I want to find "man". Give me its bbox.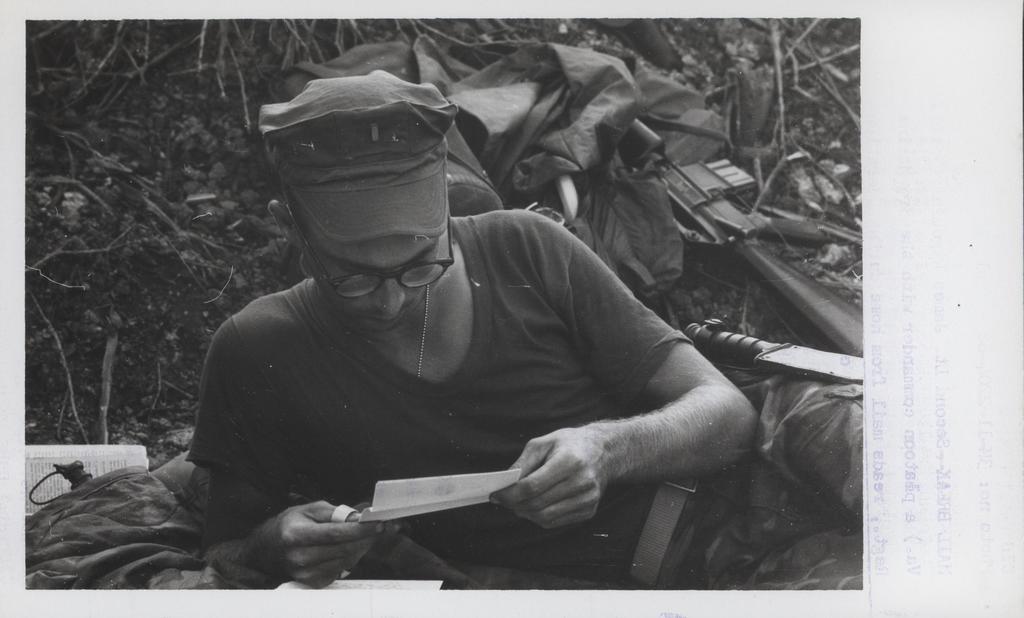
[left=185, top=72, right=862, bottom=592].
